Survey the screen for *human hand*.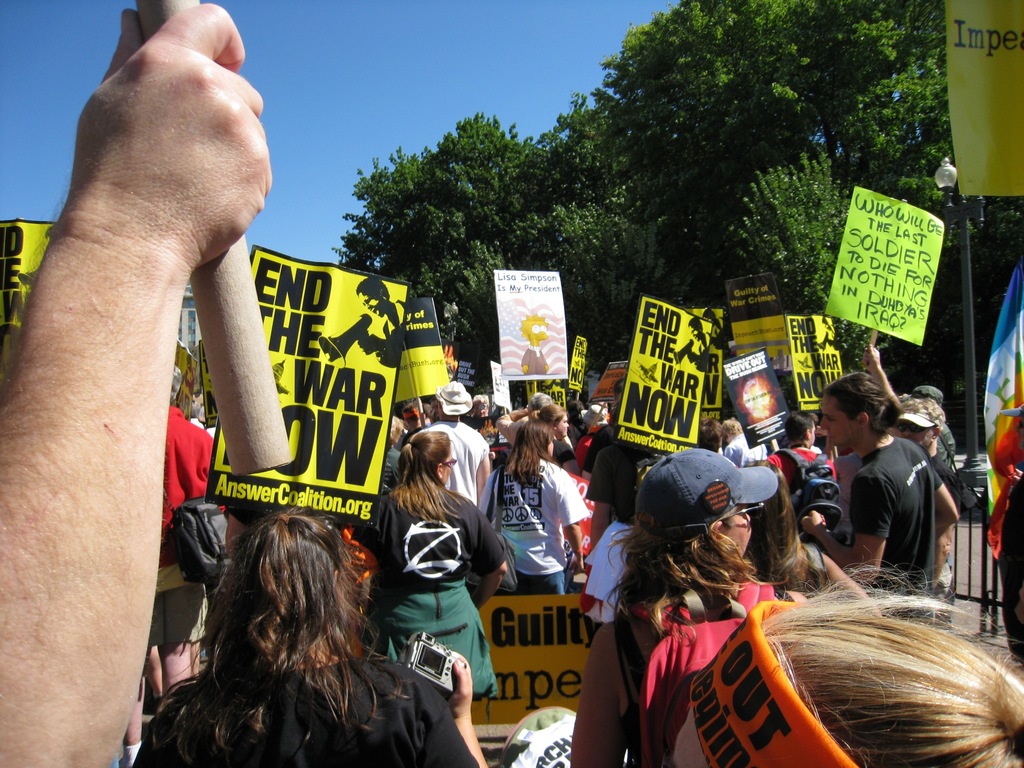
Survey found: region(801, 509, 825, 536).
